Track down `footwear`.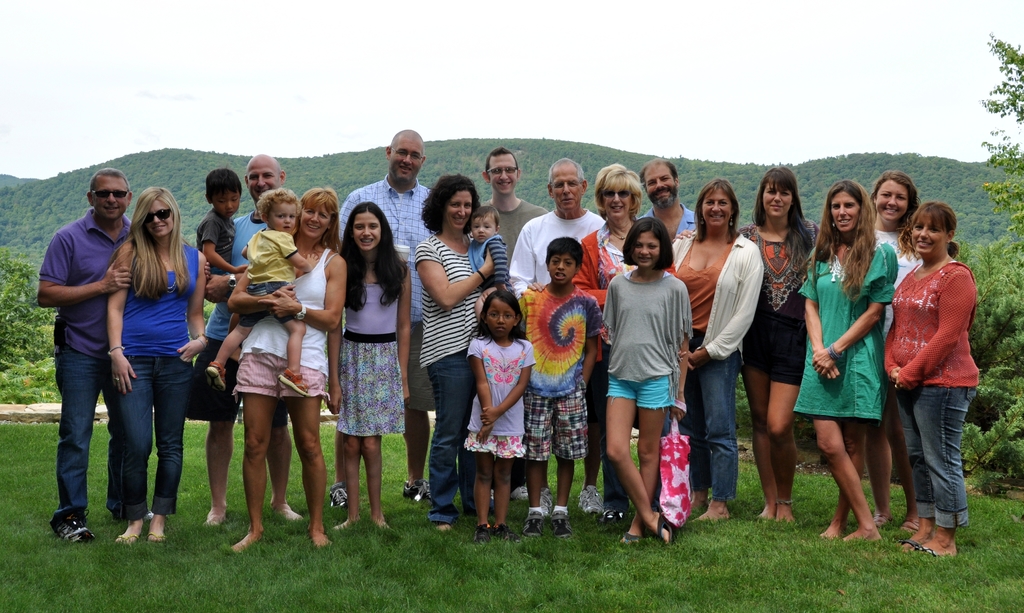
Tracked to select_region(461, 506, 483, 518).
